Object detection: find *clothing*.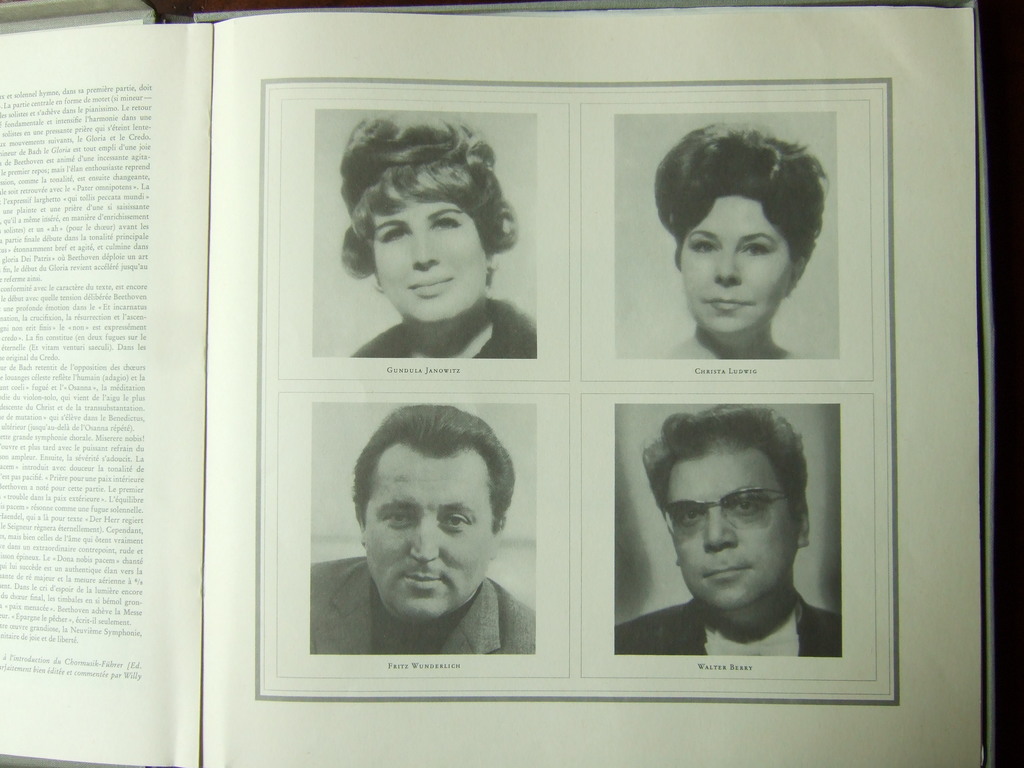
309:559:538:653.
